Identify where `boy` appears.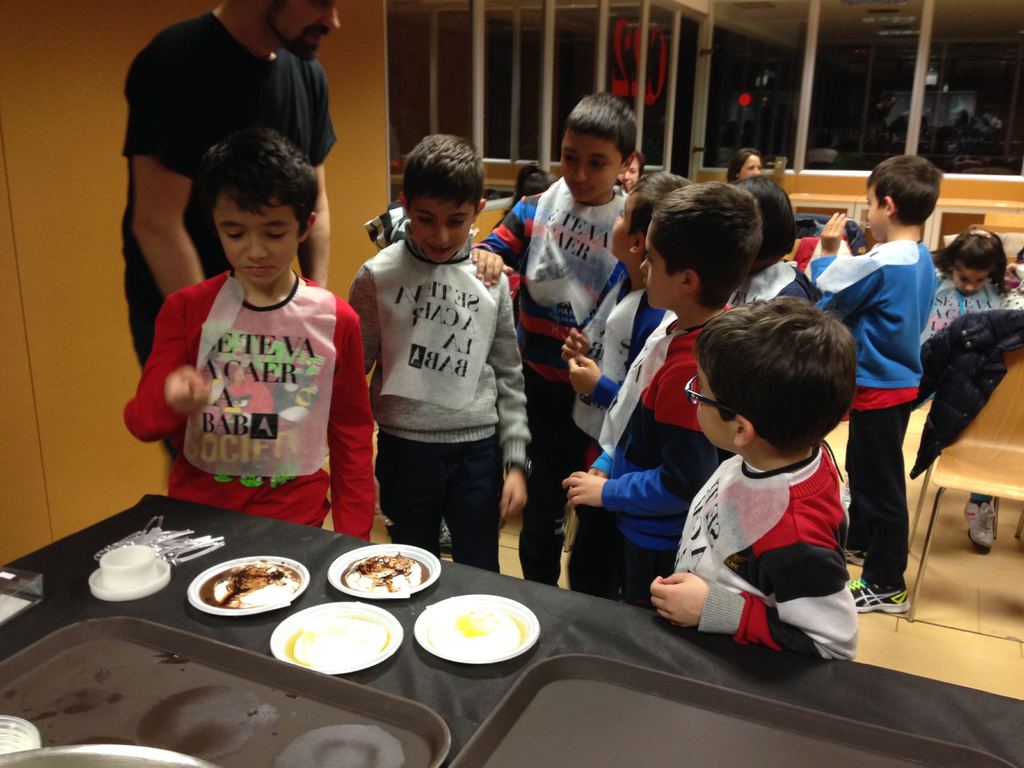
Appears at box(345, 127, 531, 573).
